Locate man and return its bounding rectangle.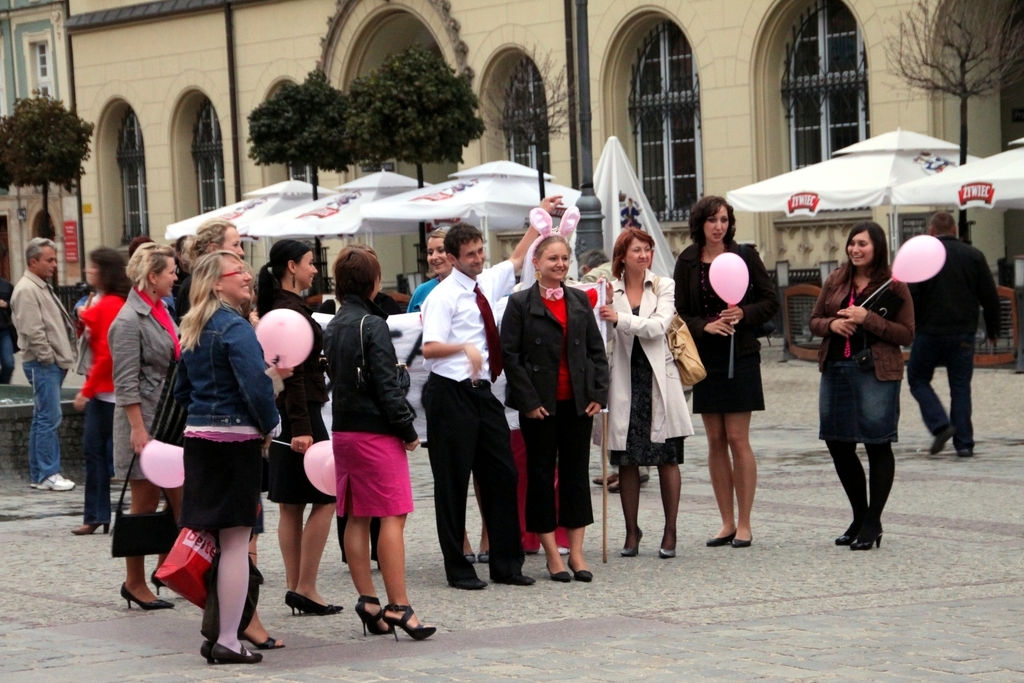
<box>4,222,79,512</box>.
